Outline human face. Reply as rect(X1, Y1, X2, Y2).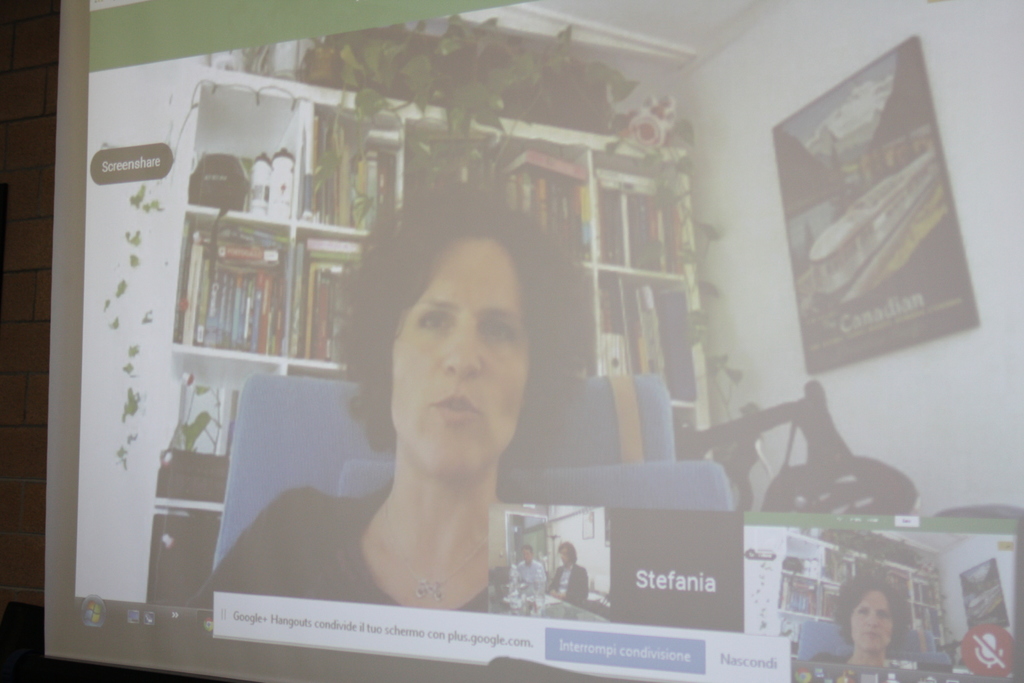
rect(561, 551, 569, 566).
